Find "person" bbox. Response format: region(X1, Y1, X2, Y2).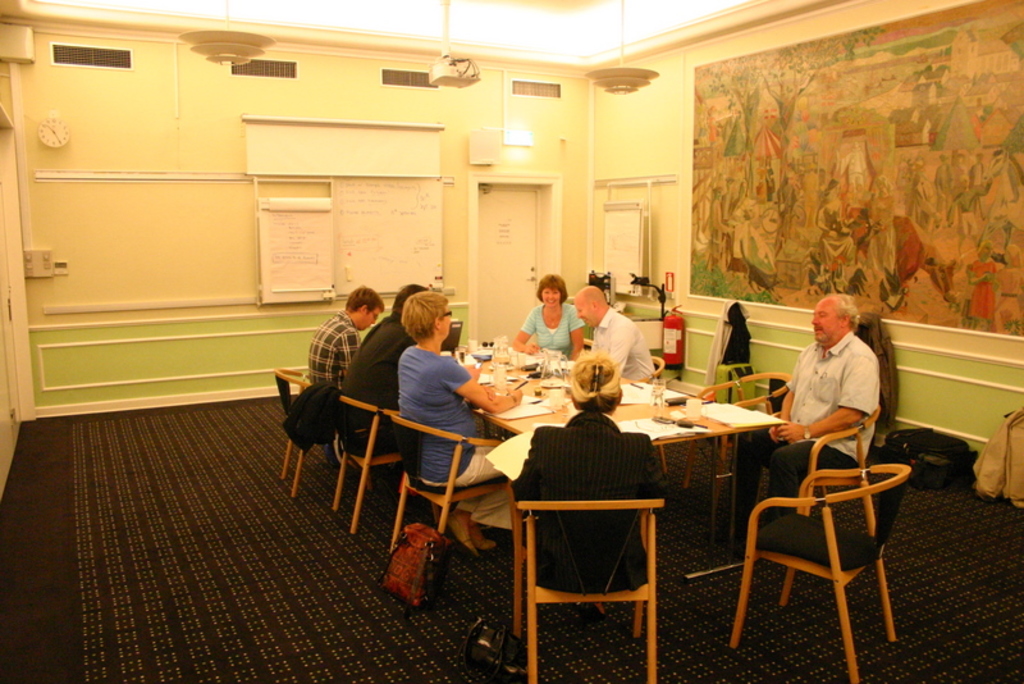
region(515, 272, 588, 366).
